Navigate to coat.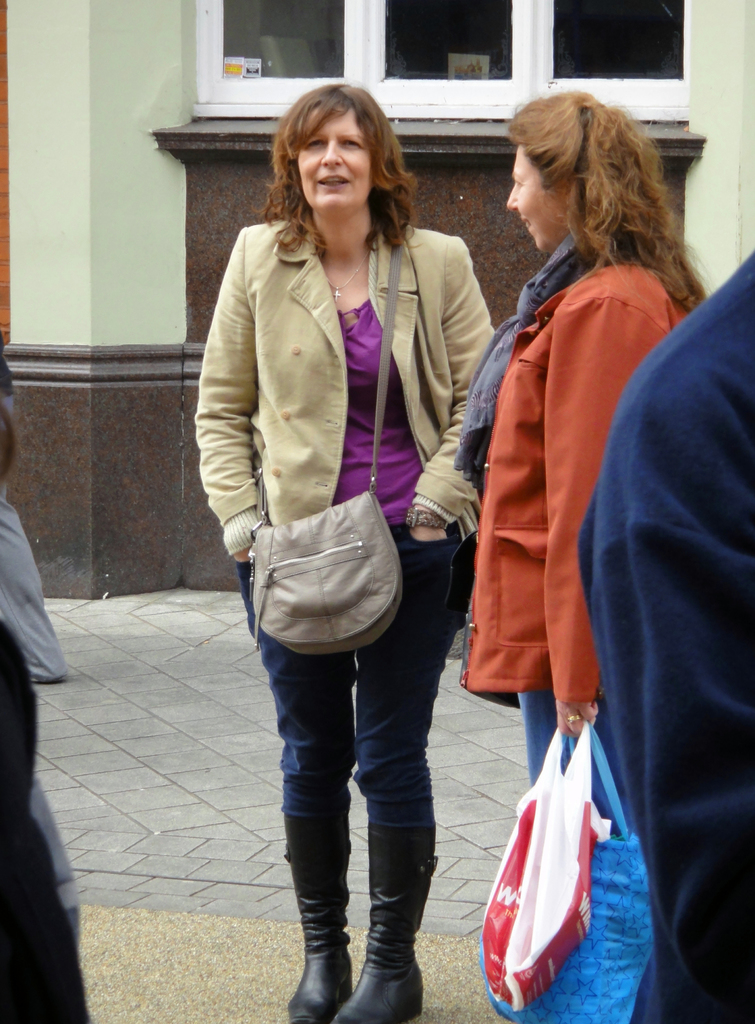
Navigation target: crop(188, 197, 515, 580).
